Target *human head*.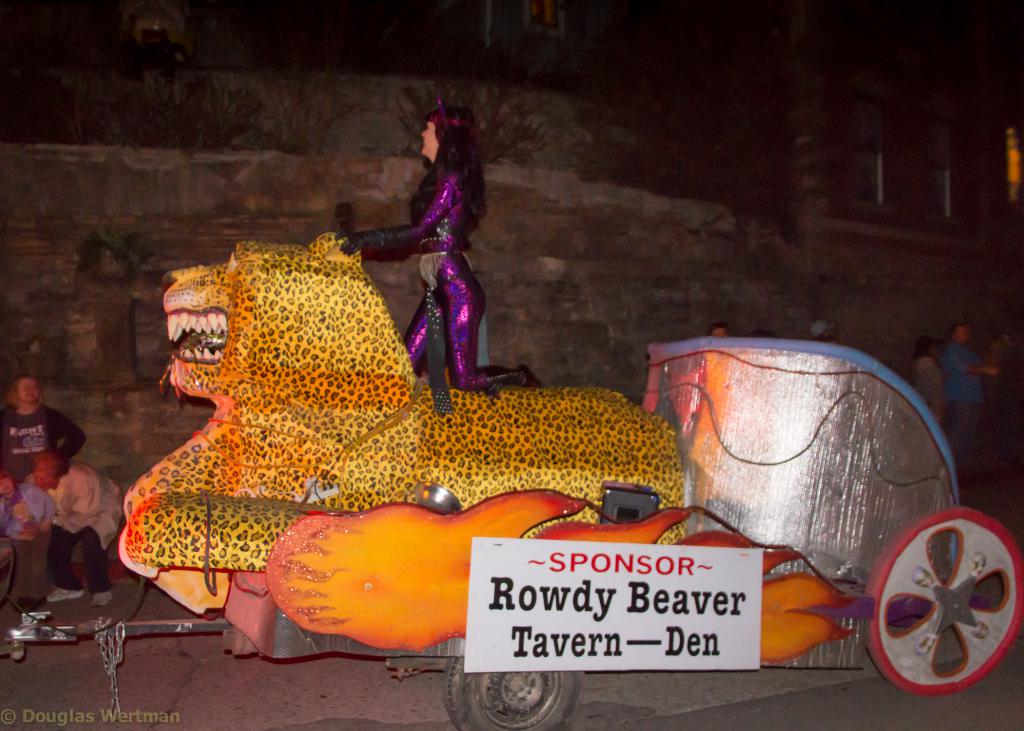
Target region: bbox(33, 453, 69, 487).
